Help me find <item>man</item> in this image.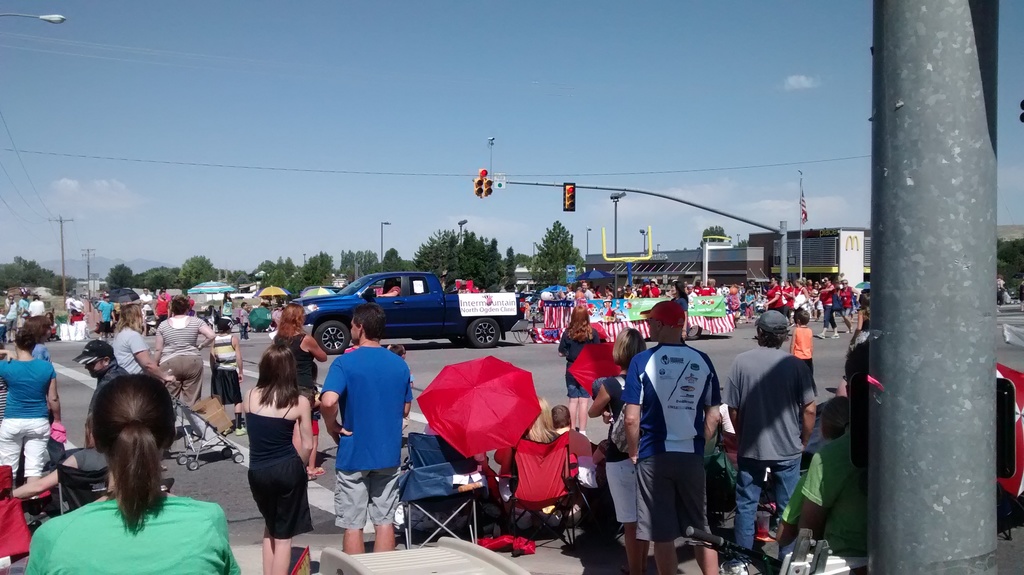
Found it: bbox=[315, 298, 412, 555].
